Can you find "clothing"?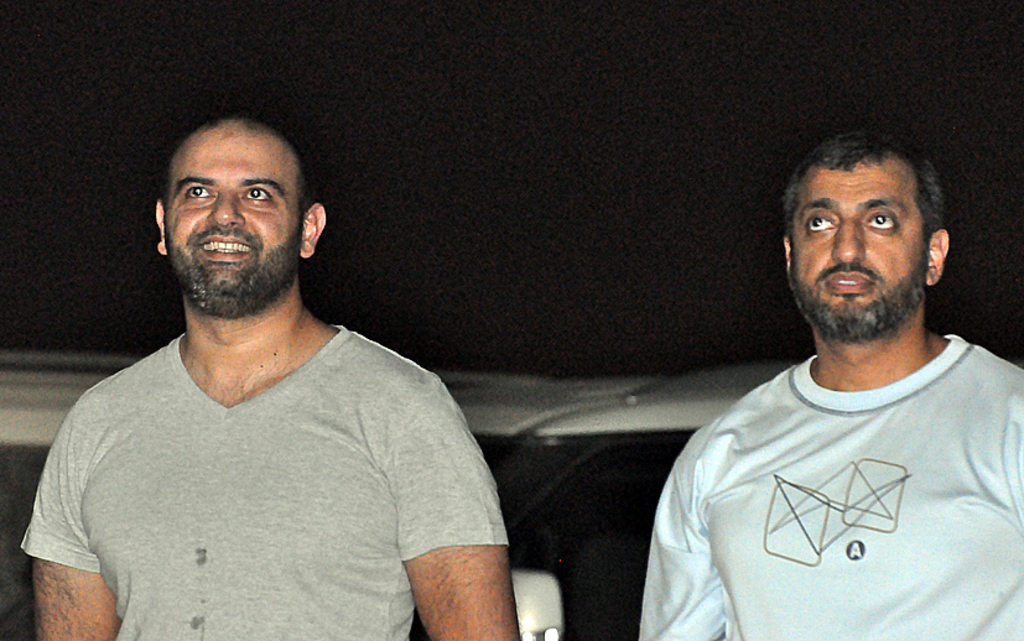
Yes, bounding box: 638, 334, 1023, 640.
